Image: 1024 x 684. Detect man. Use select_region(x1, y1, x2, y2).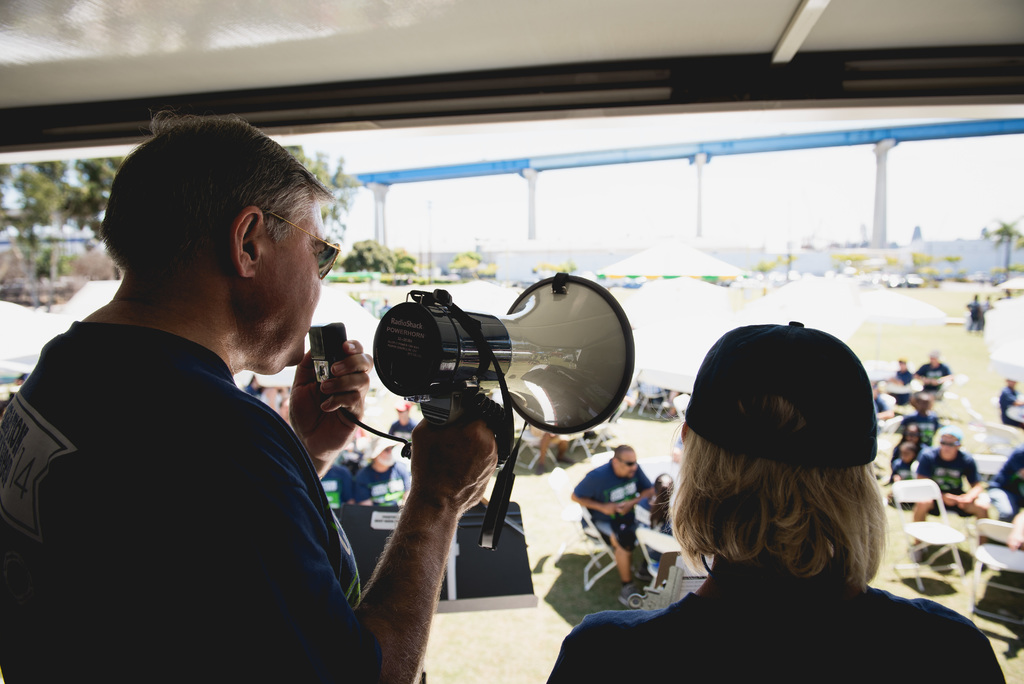
select_region(574, 453, 667, 576).
